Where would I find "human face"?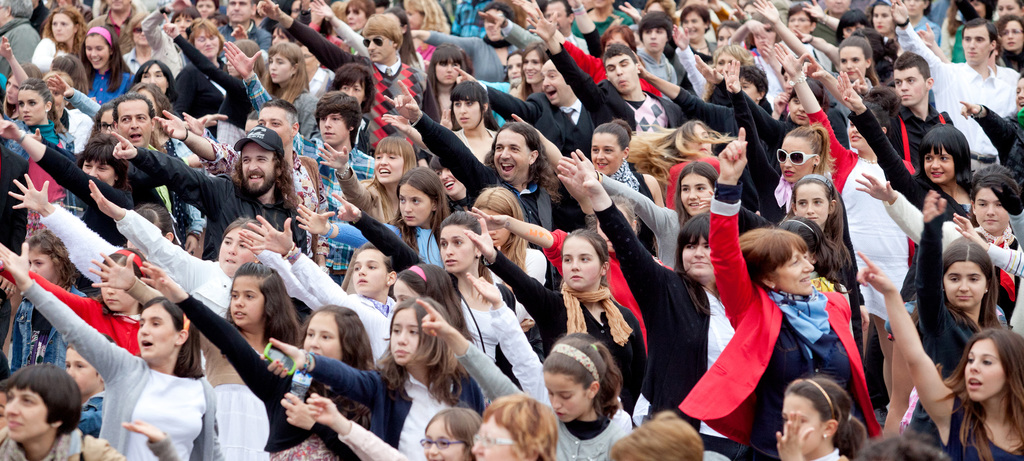
At 877/4/893/35.
